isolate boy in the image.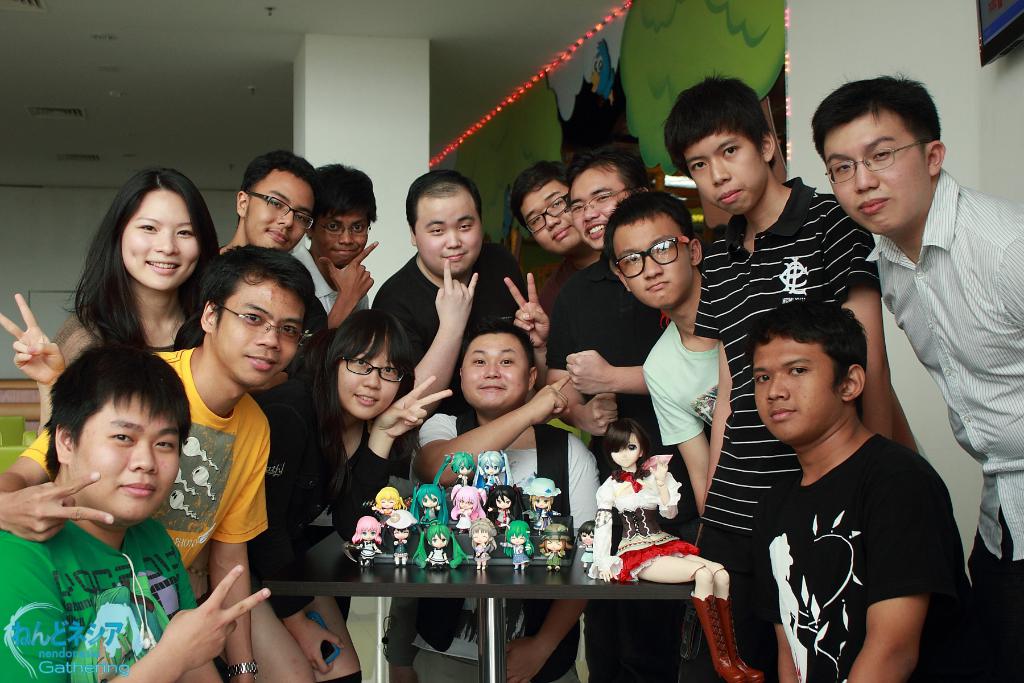
Isolated region: select_region(692, 68, 925, 682).
